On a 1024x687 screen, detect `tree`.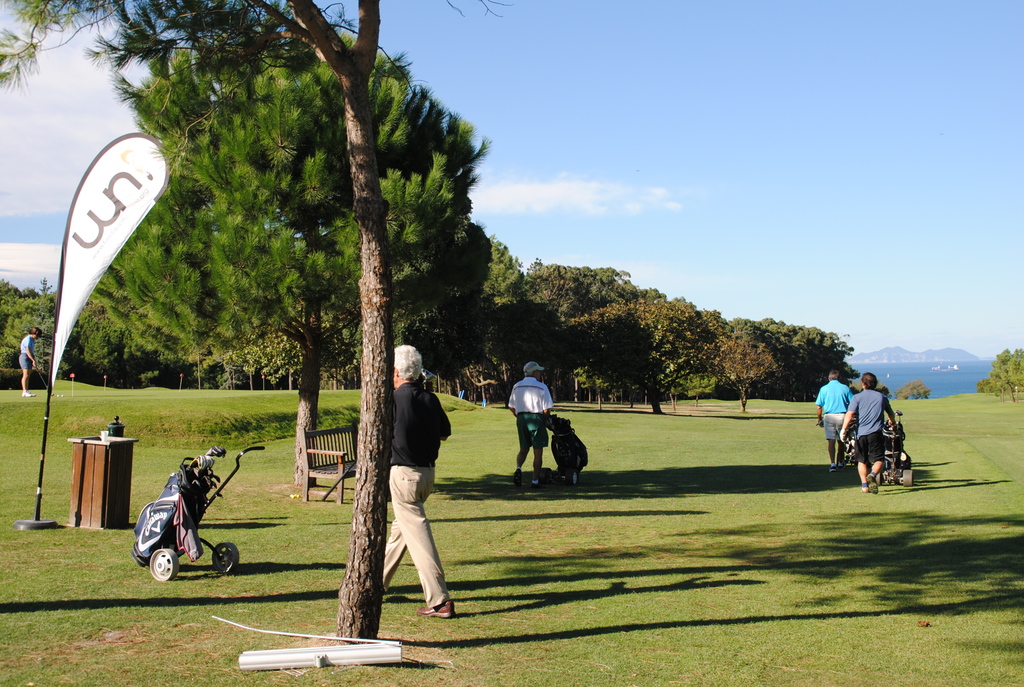
{"left": 0, "top": 280, "right": 72, "bottom": 390}.
